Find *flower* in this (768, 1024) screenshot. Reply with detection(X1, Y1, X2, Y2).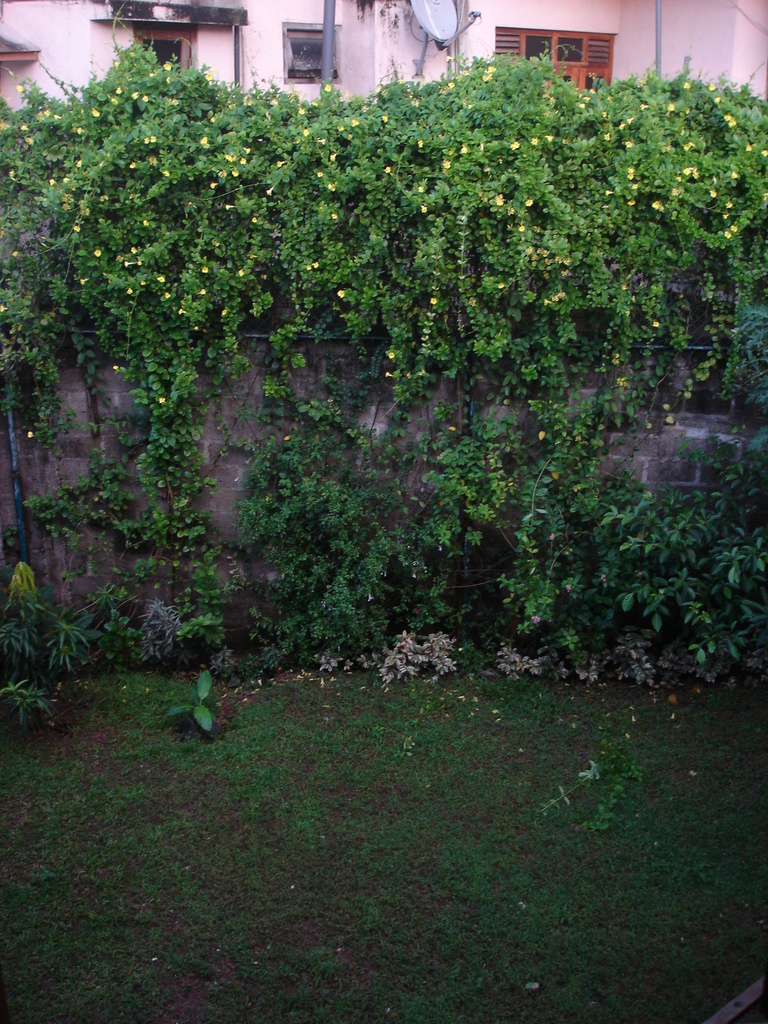
detection(116, 84, 125, 93).
